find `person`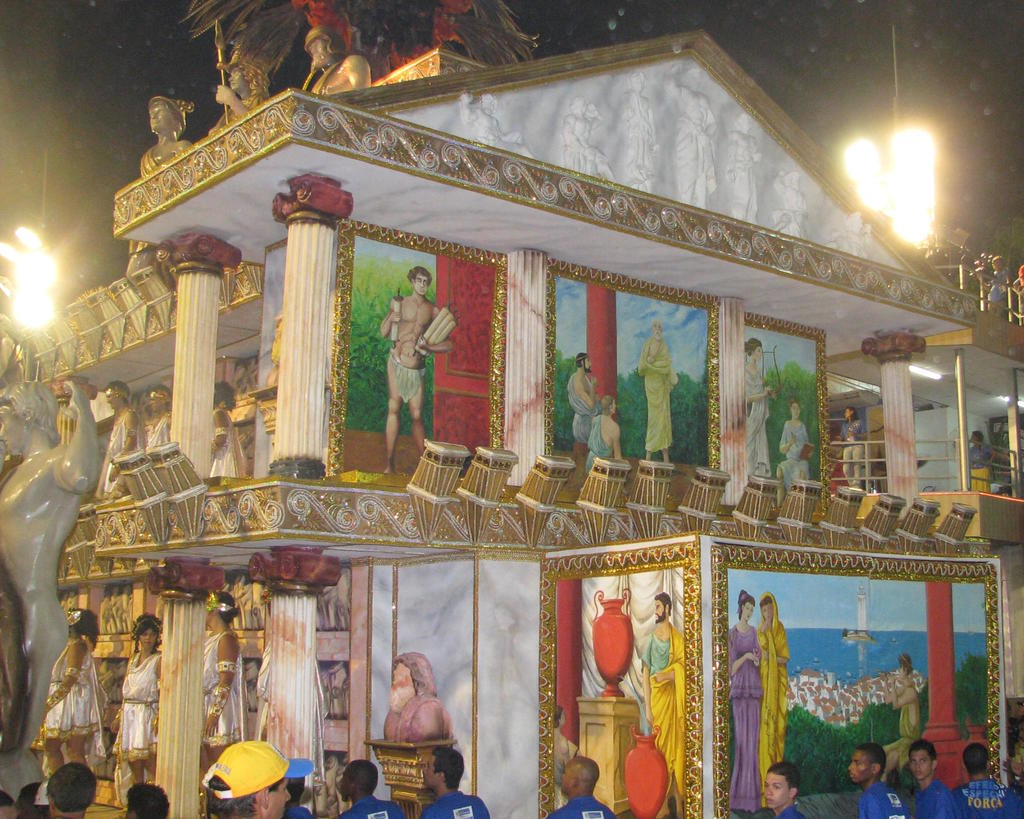
[left=44, top=761, right=97, bottom=818]
